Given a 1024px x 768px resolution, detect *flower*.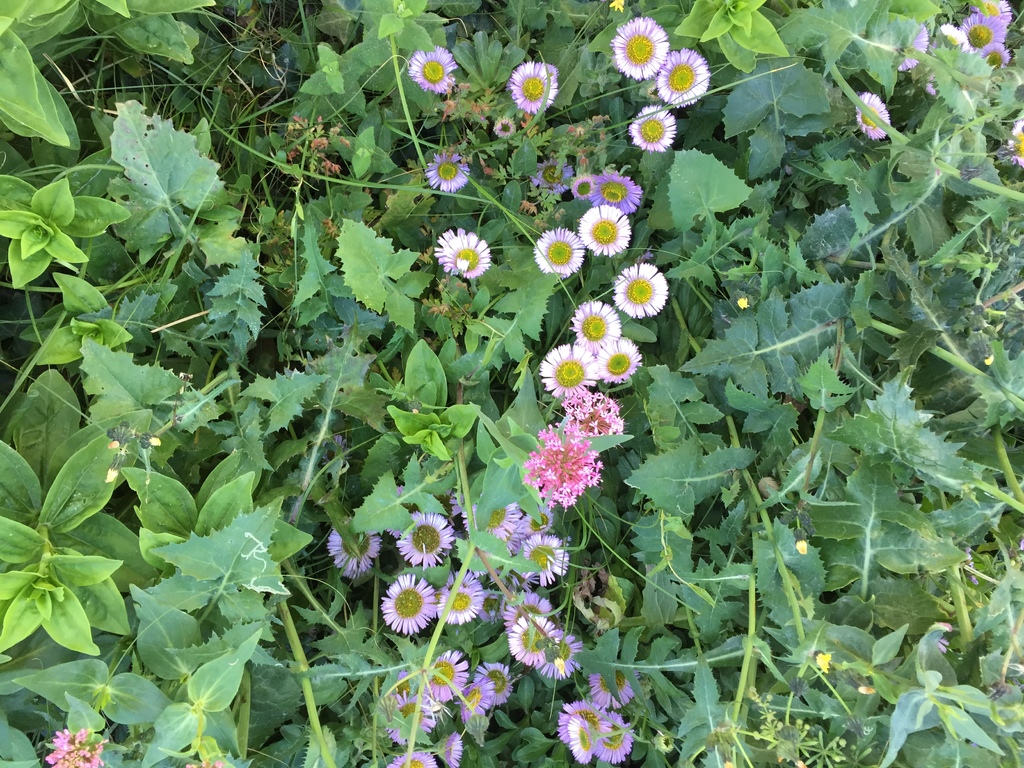
900,26,930,76.
